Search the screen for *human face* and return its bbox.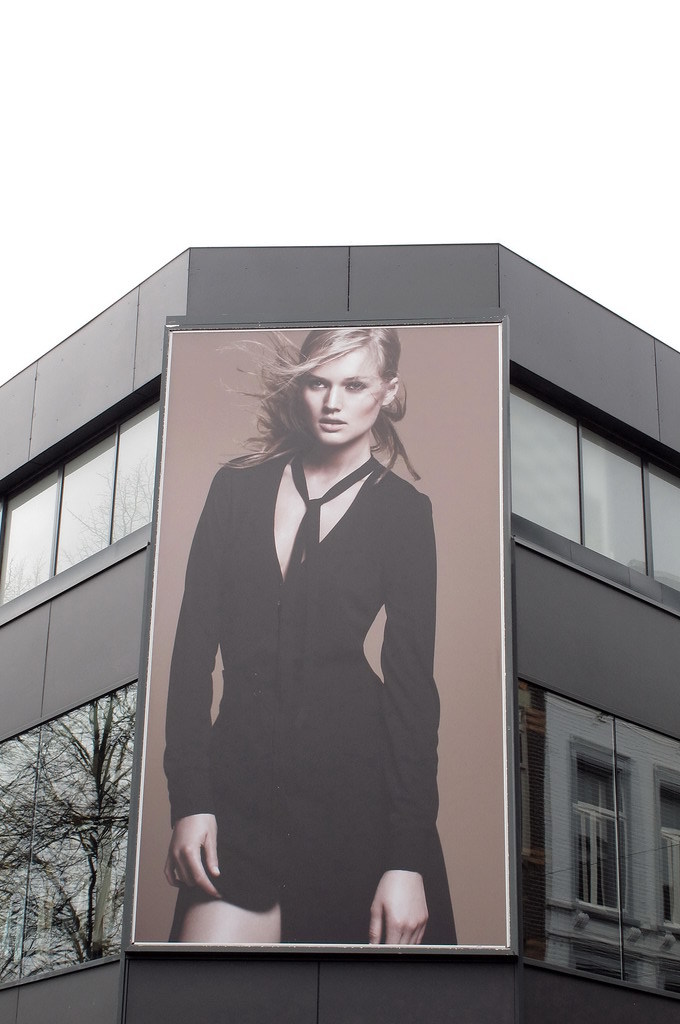
Found: <region>302, 346, 381, 451</region>.
